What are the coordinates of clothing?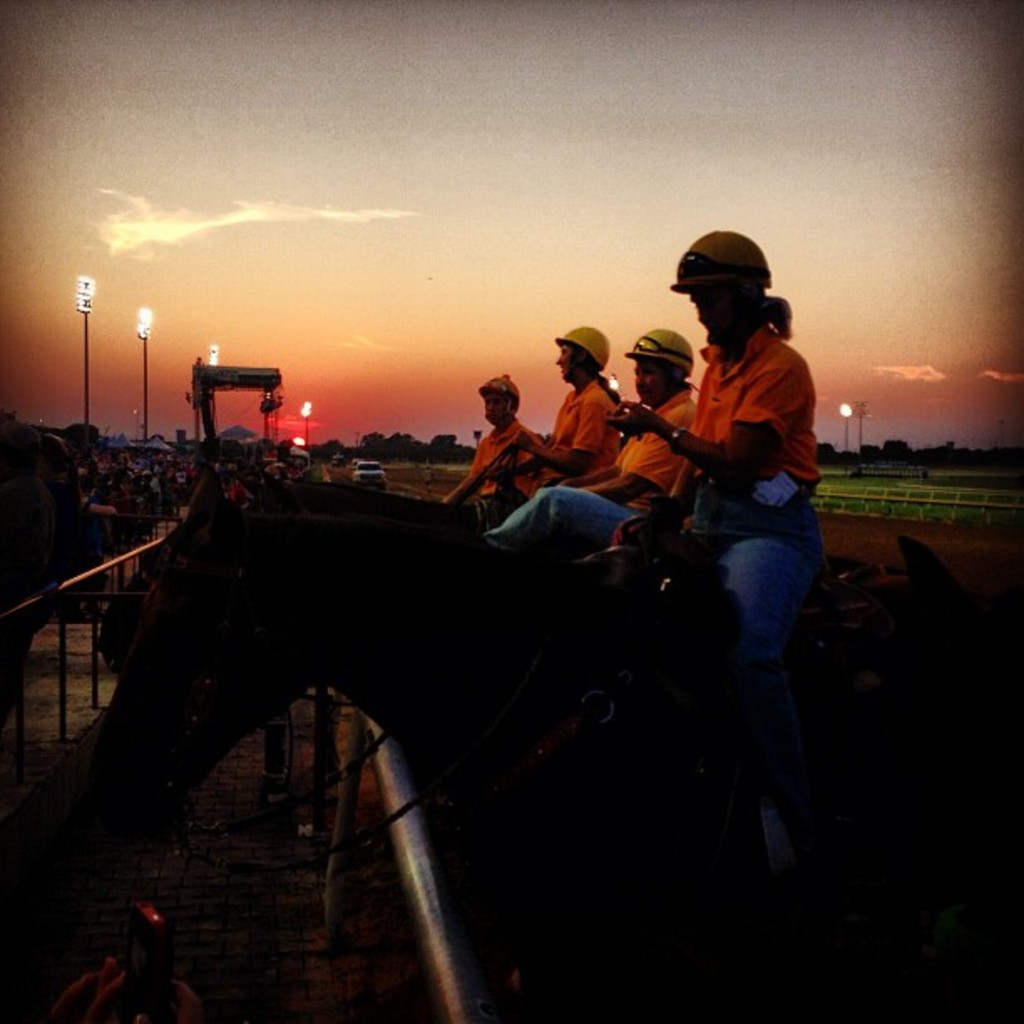
left=462, top=415, right=544, bottom=512.
